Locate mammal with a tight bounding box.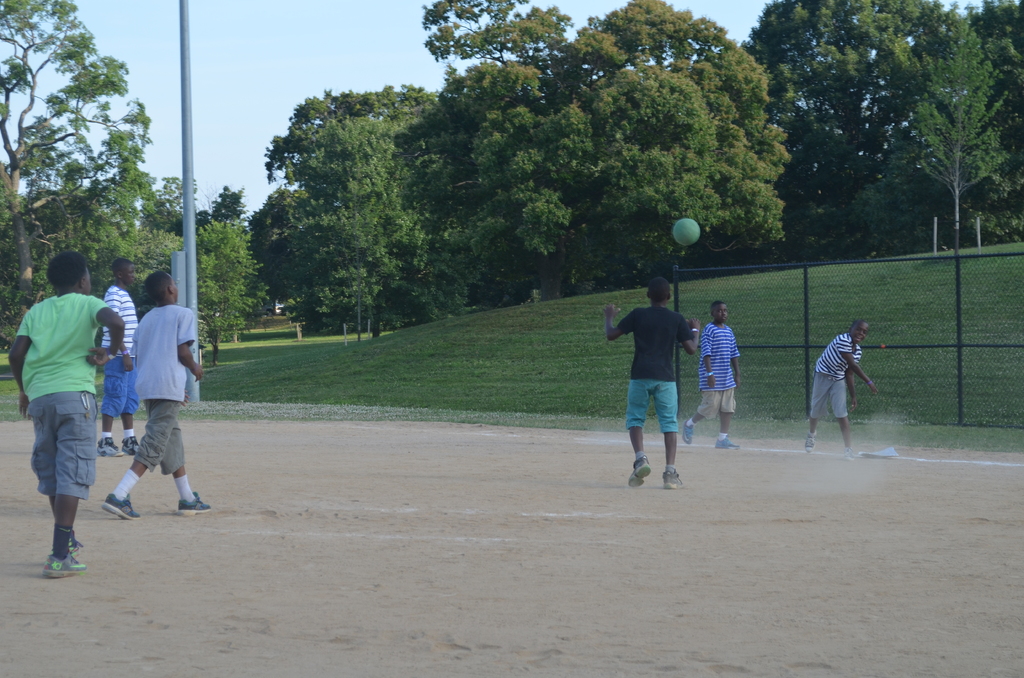
(600, 272, 702, 490).
